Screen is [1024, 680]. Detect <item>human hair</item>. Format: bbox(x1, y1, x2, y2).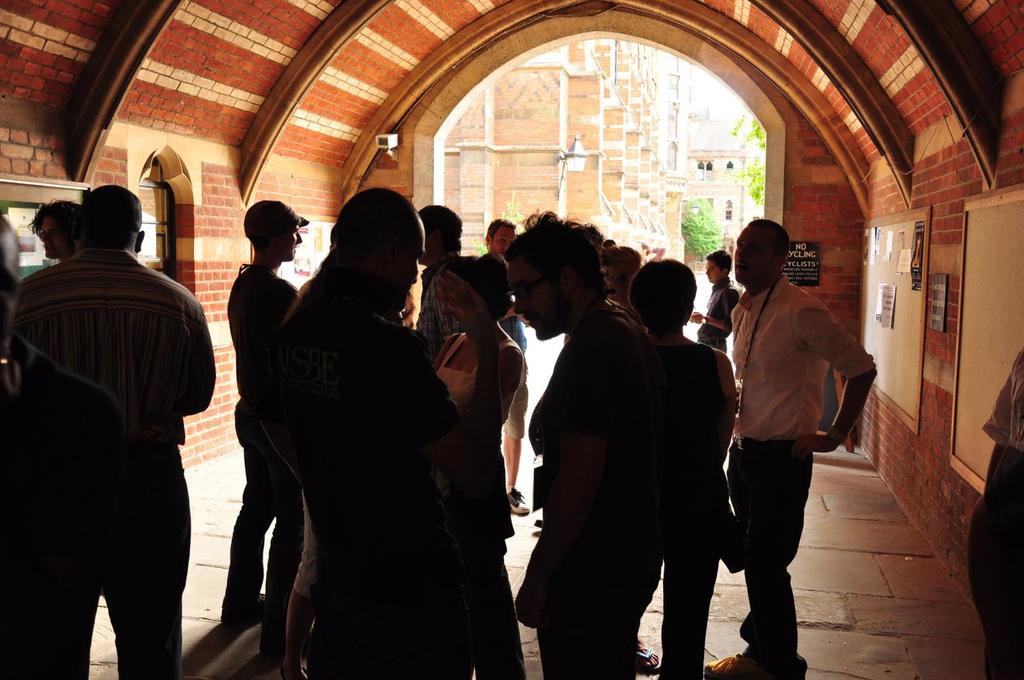
bbox(703, 248, 732, 274).
